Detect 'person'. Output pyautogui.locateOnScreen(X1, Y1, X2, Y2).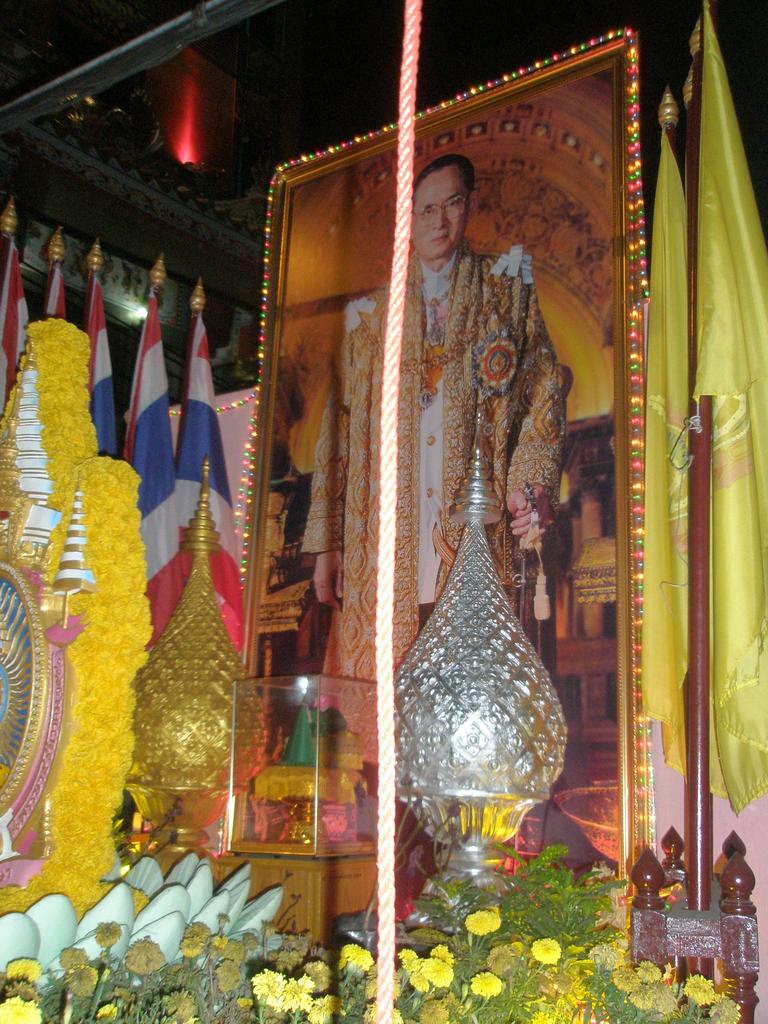
pyautogui.locateOnScreen(301, 145, 549, 767).
